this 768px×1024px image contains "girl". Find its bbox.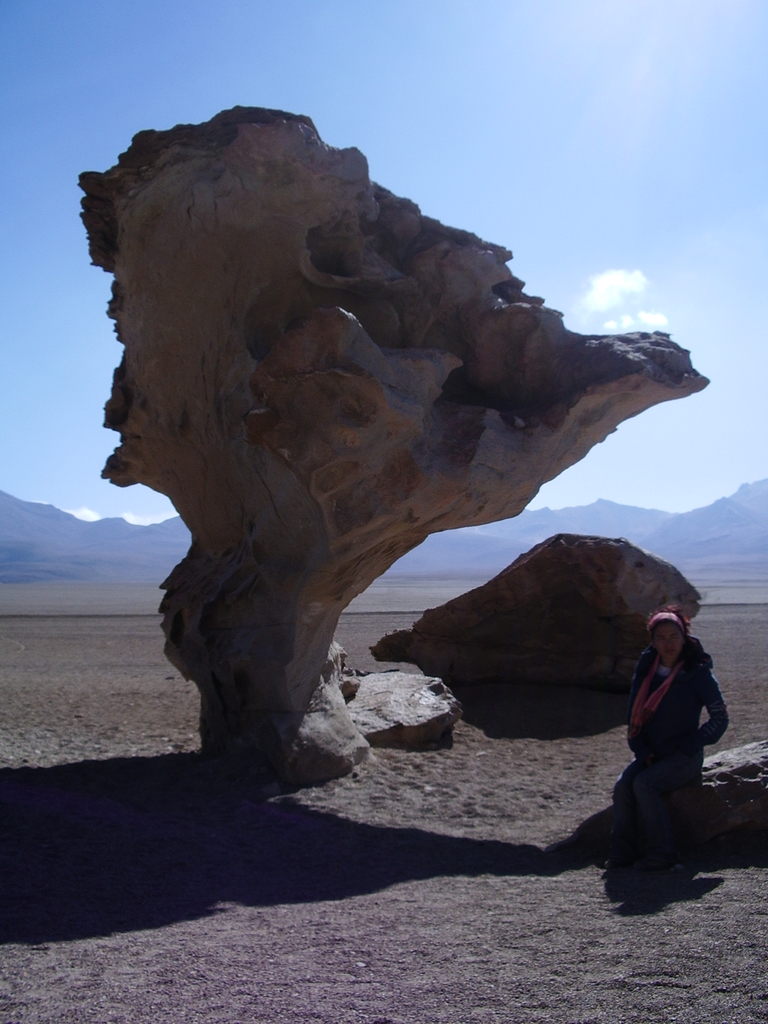
locate(606, 600, 734, 875).
